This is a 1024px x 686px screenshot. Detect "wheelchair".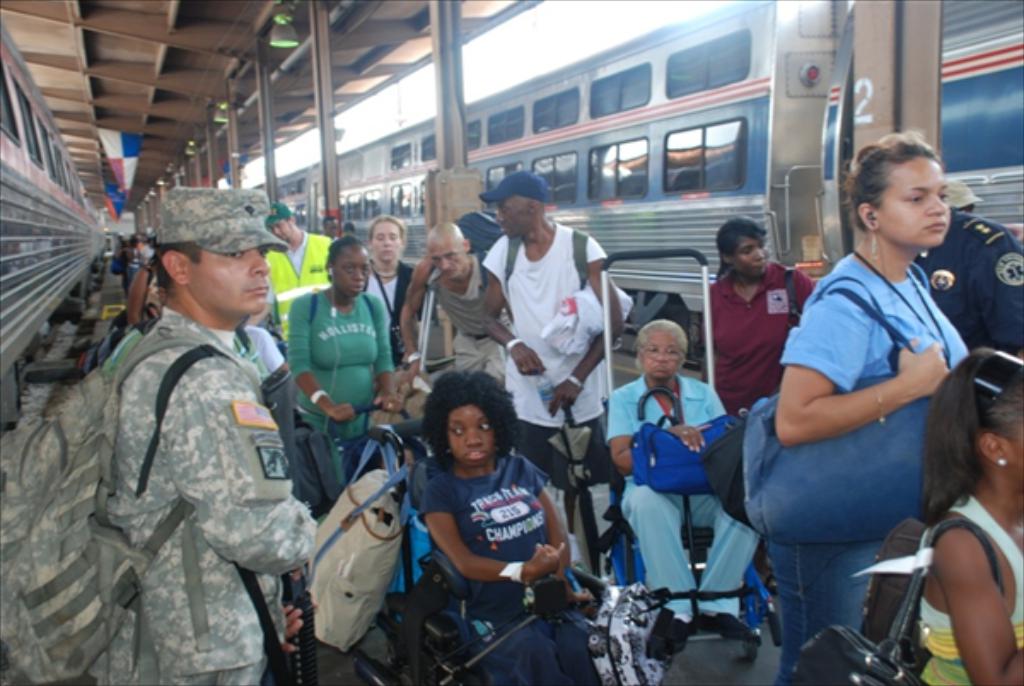
locate(596, 403, 778, 674).
